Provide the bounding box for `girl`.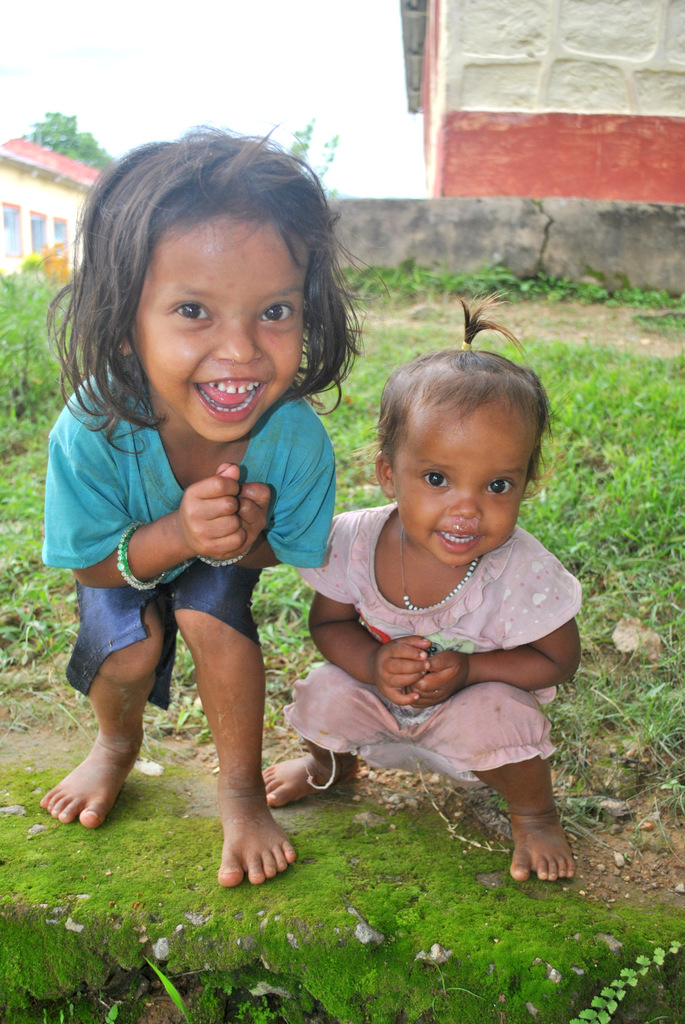
box=[36, 116, 365, 876].
